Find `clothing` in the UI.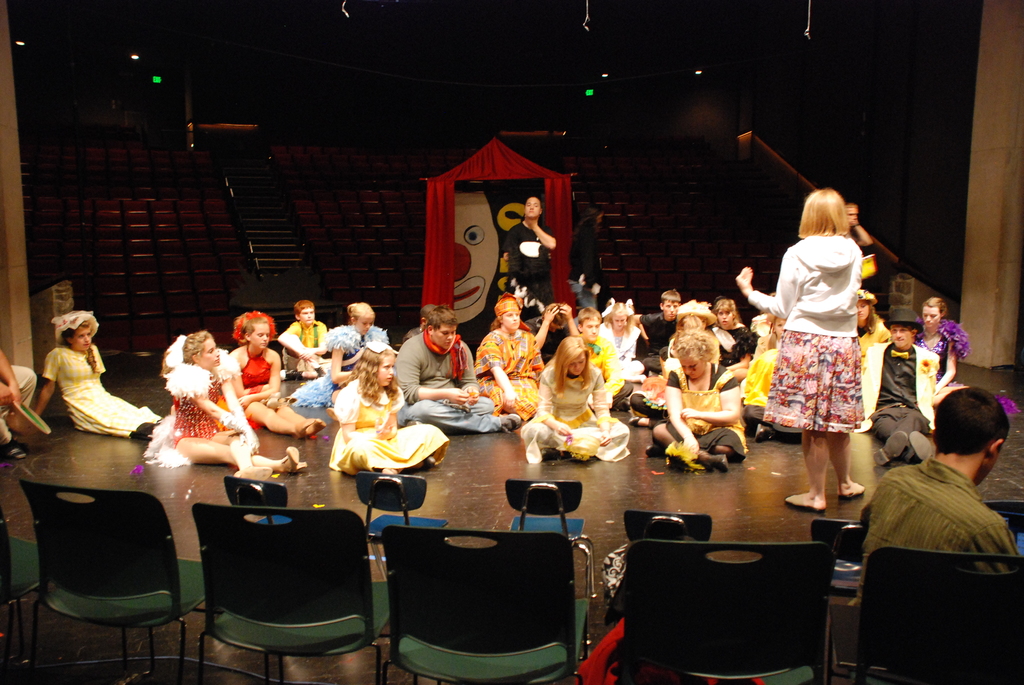
UI element at x1=240, y1=342, x2=279, y2=423.
